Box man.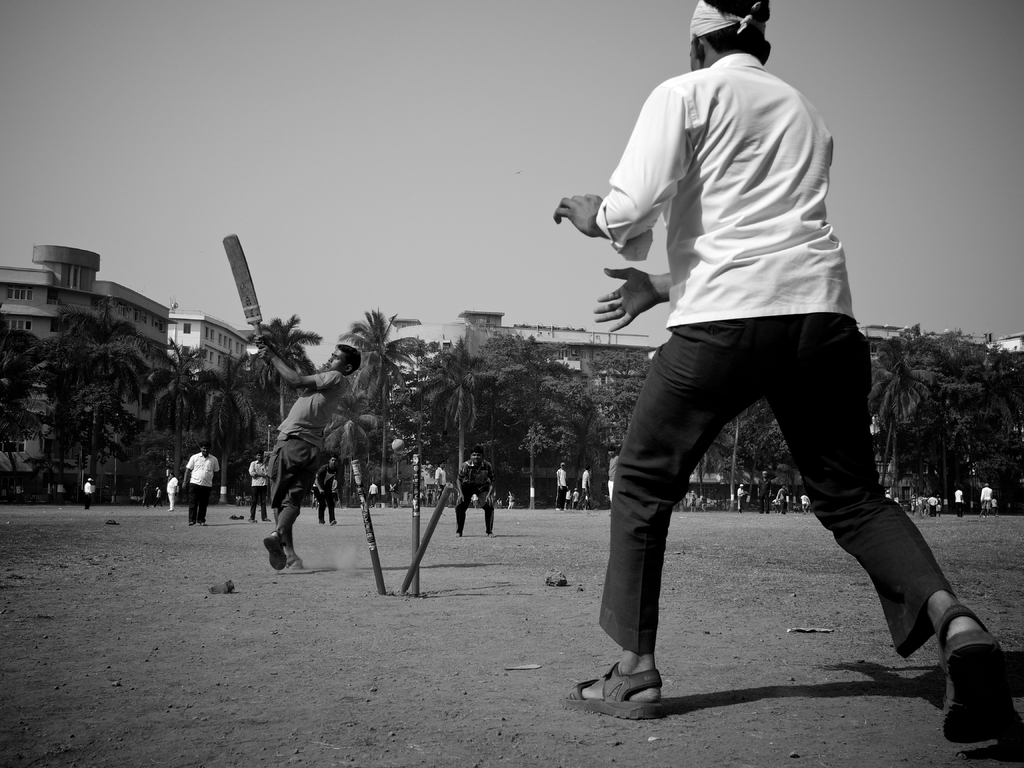
region(796, 495, 810, 513).
